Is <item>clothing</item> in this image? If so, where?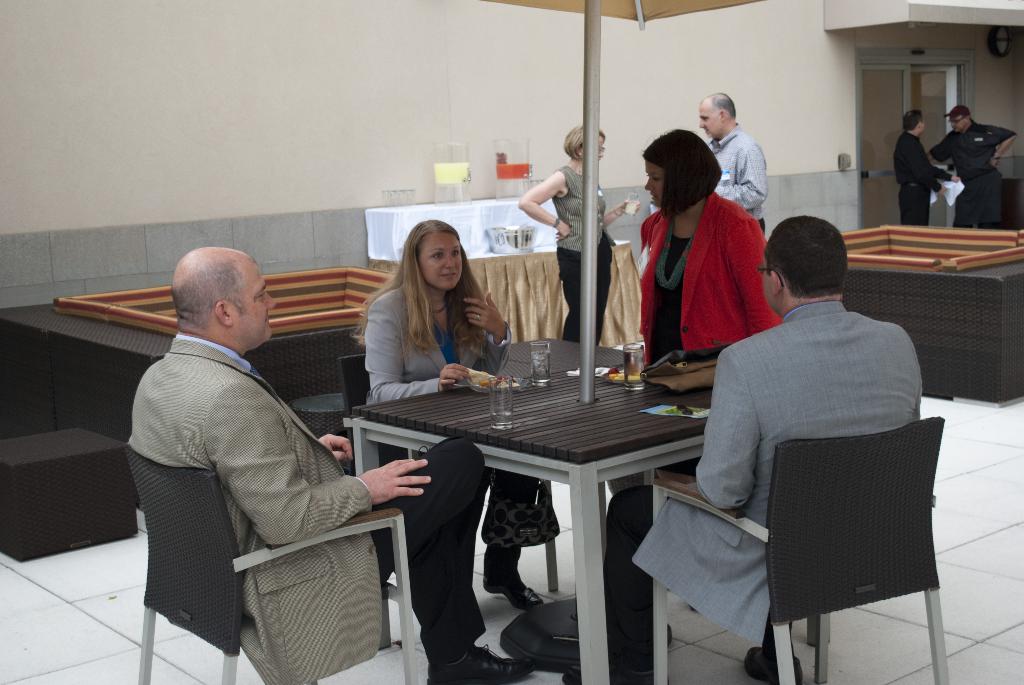
Yes, at BBox(934, 107, 1018, 221).
